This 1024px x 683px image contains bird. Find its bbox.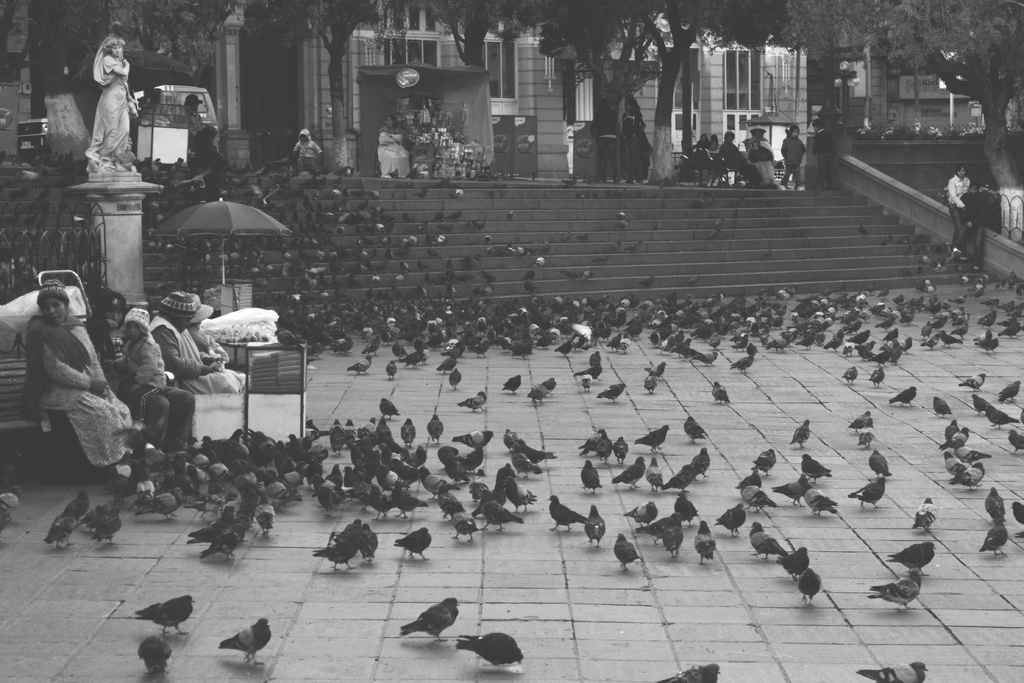
bbox=[885, 541, 936, 570].
